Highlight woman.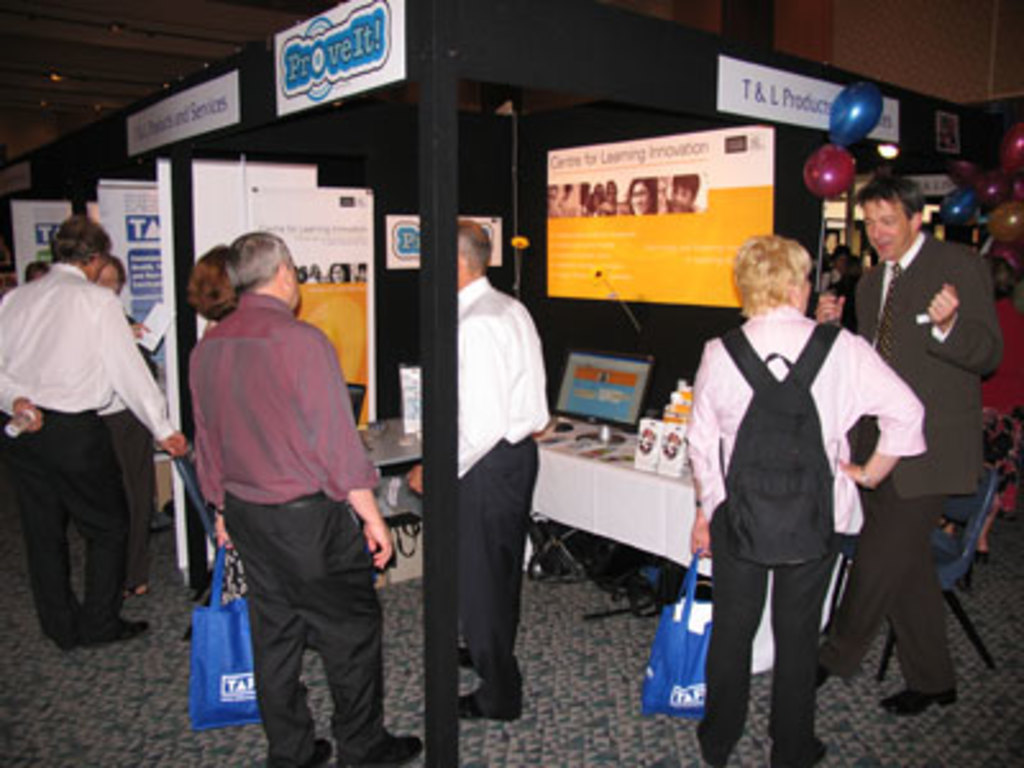
Highlighted region: Rect(934, 243, 1021, 553).
